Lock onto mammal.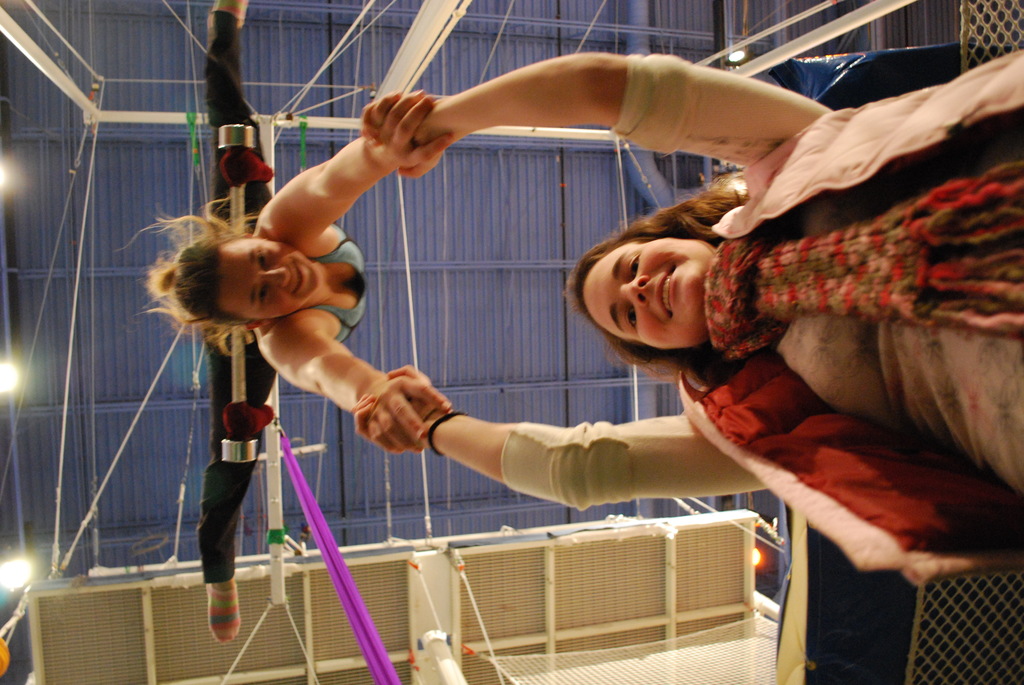
Locked: [left=348, top=49, right=1023, bottom=589].
